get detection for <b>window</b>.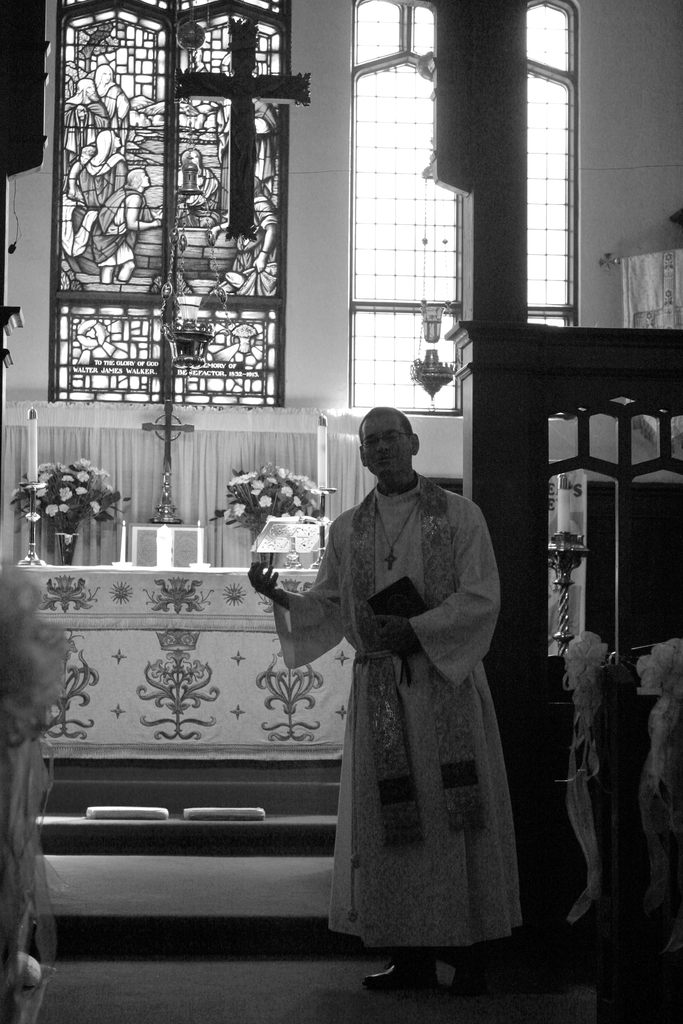
Detection: (x1=356, y1=0, x2=459, y2=416).
